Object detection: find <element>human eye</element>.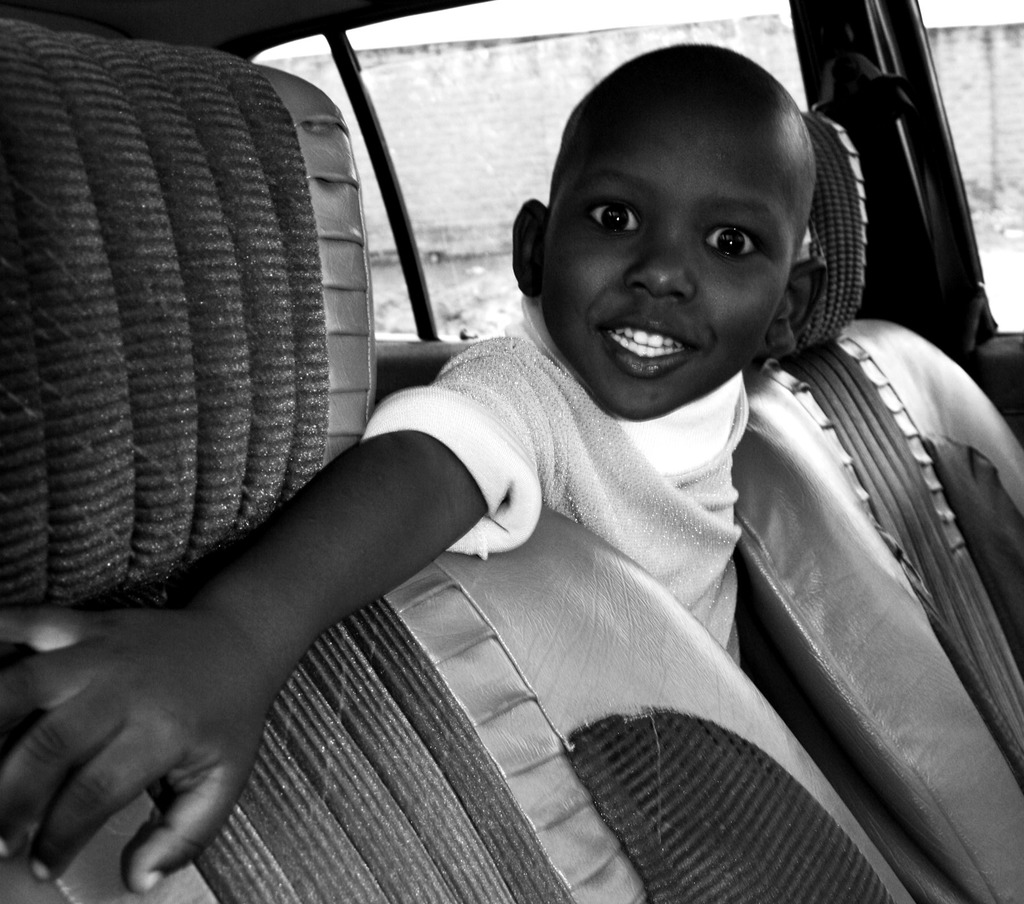
l=707, t=216, r=761, b=266.
